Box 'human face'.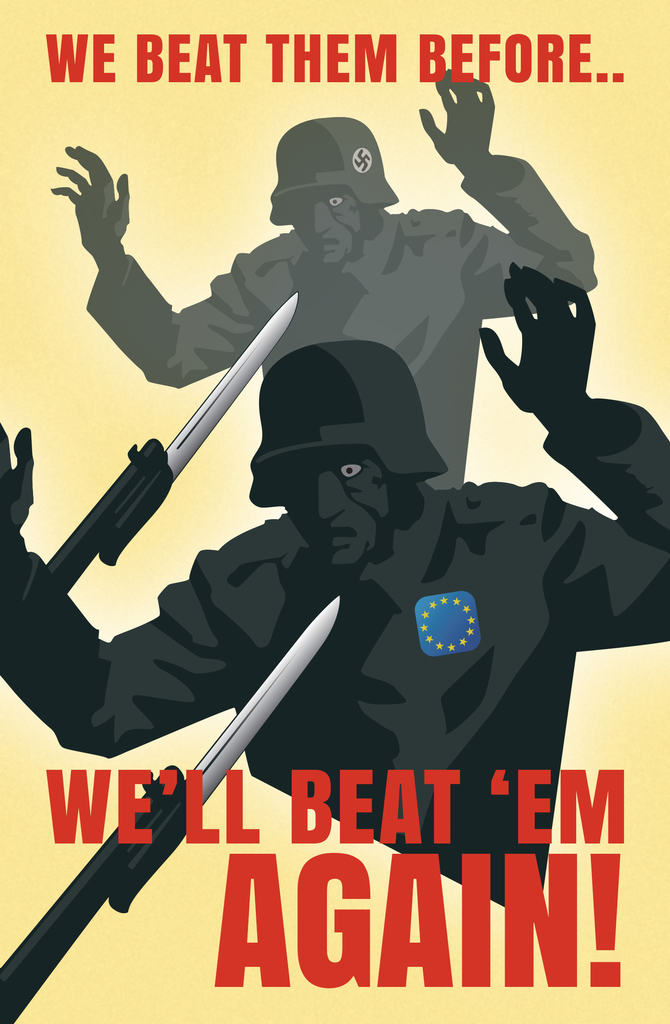
(281, 450, 401, 568).
